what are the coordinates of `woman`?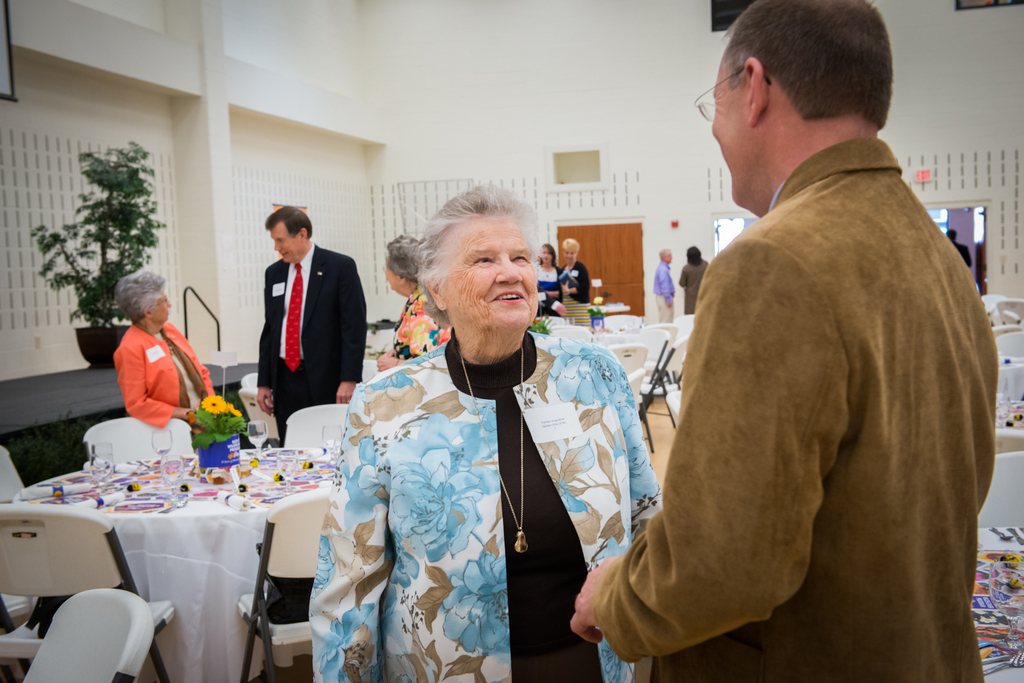
681:243:707:314.
